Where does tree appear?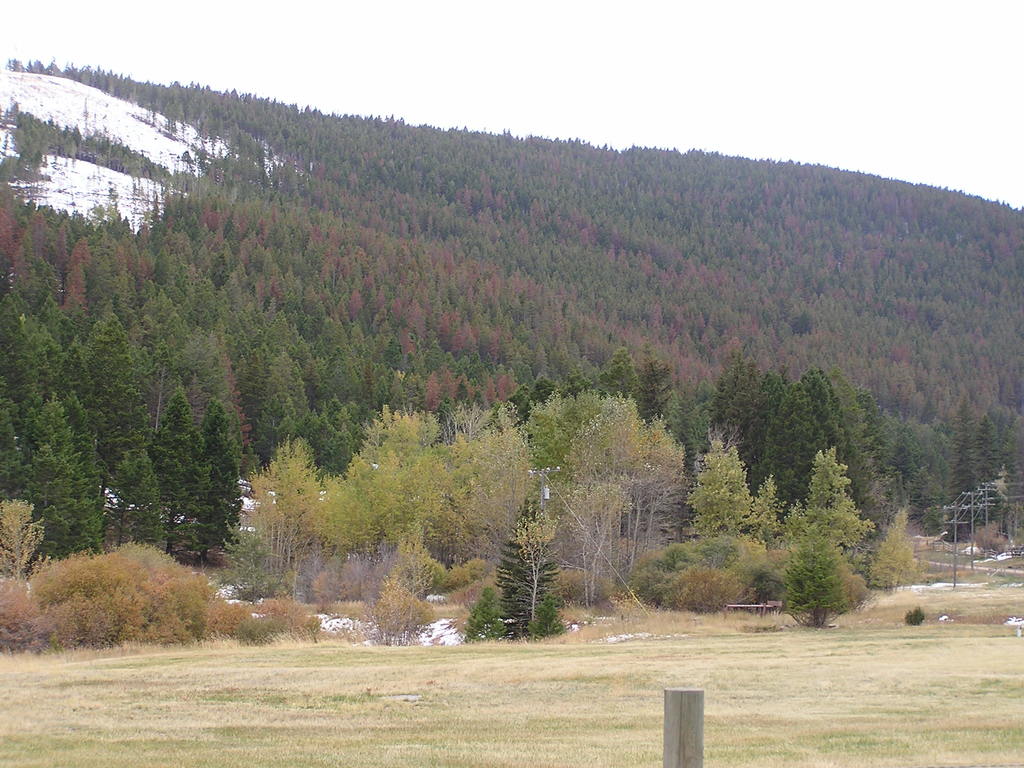
Appears at BBox(482, 483, 582, 633).
